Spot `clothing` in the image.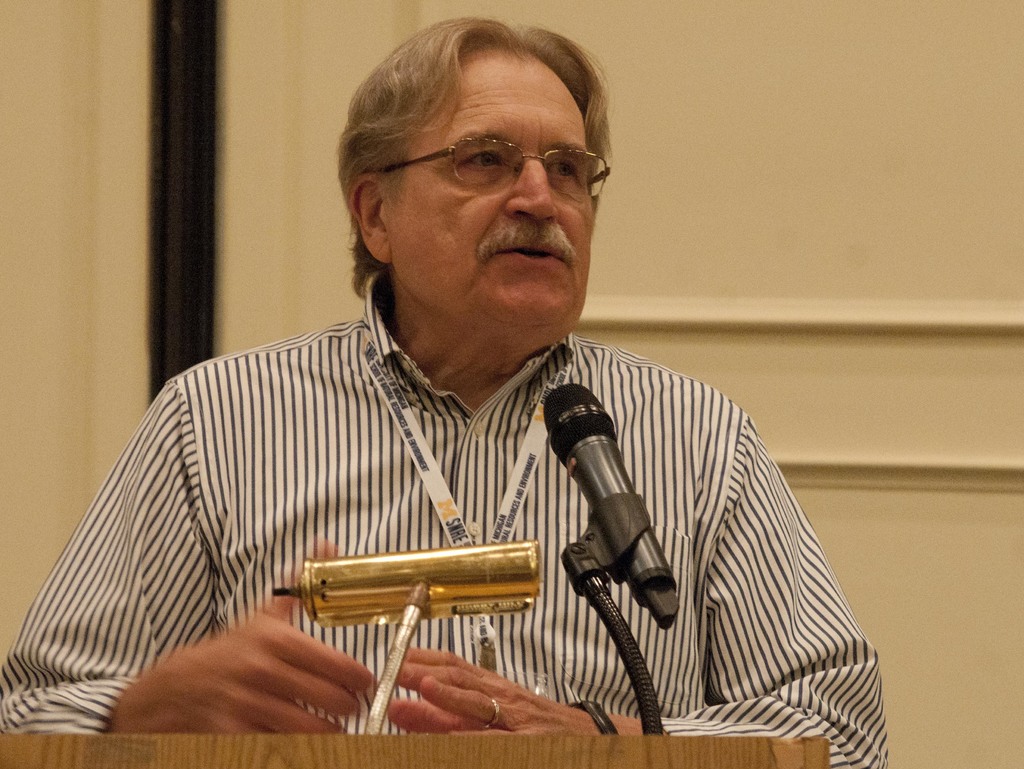
`clothing` found at box(0, 271, 892, 768).
